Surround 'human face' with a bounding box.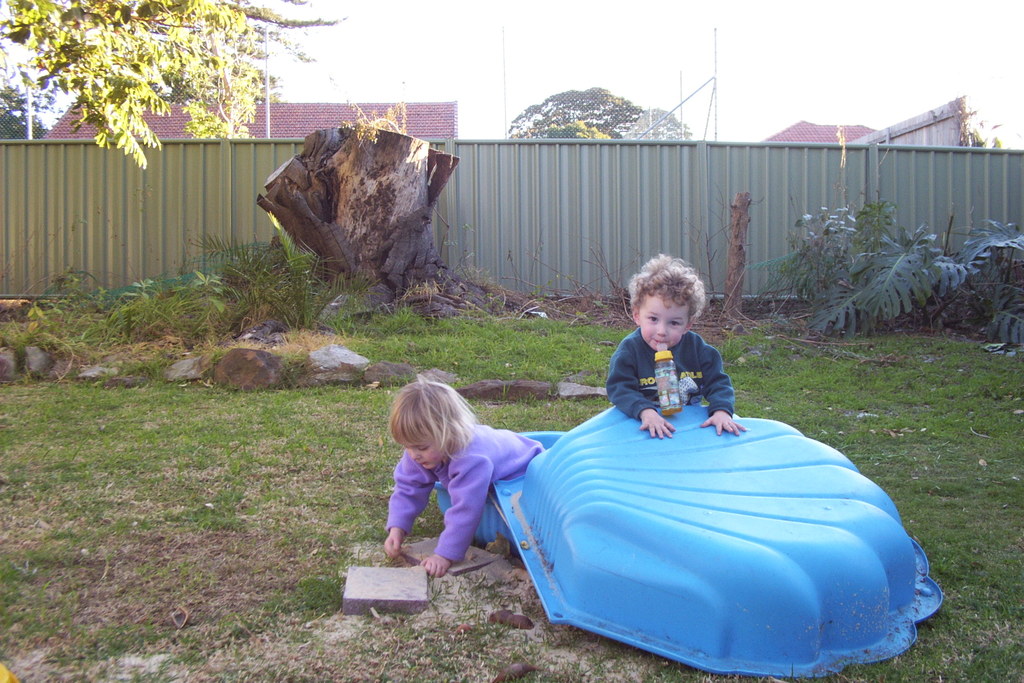
box=[637, 293, 691, 350].
